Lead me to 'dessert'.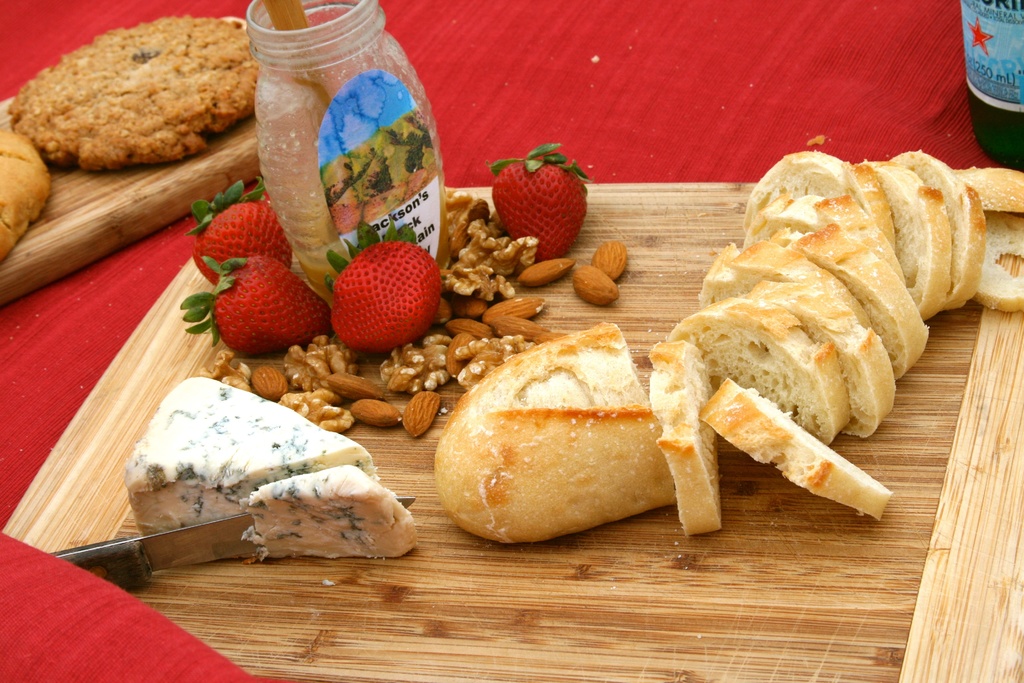
Lead to locate(212, 252, 338, 356).
